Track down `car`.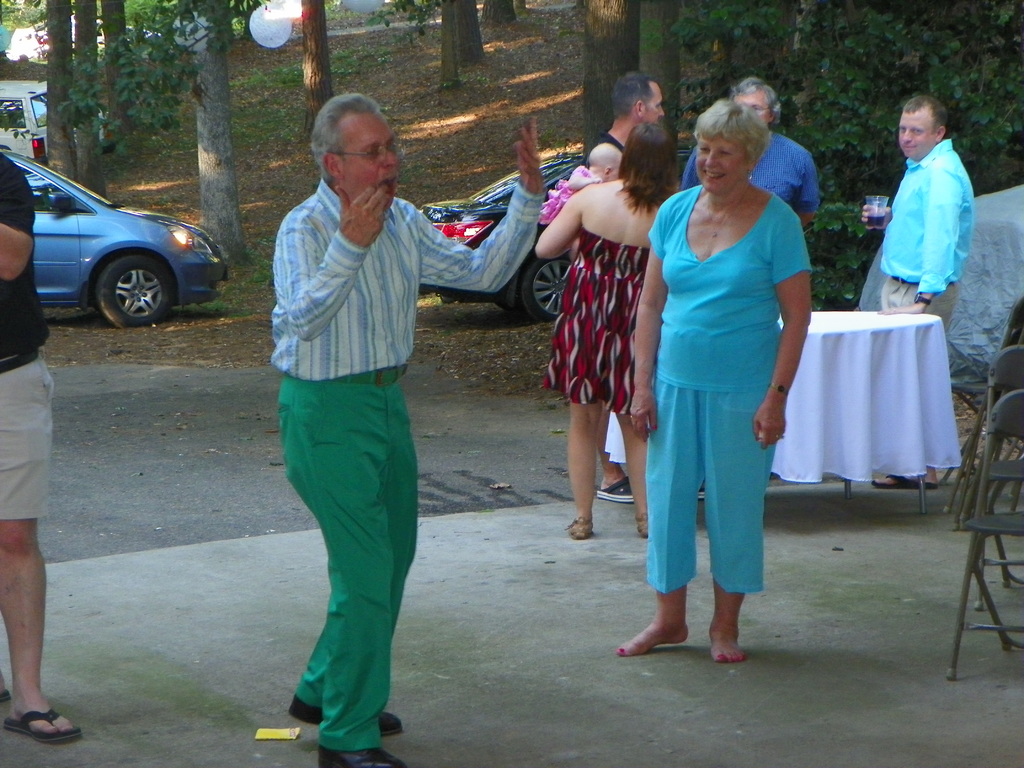
Tracked to bbox=[12, 150, 234, 336].
